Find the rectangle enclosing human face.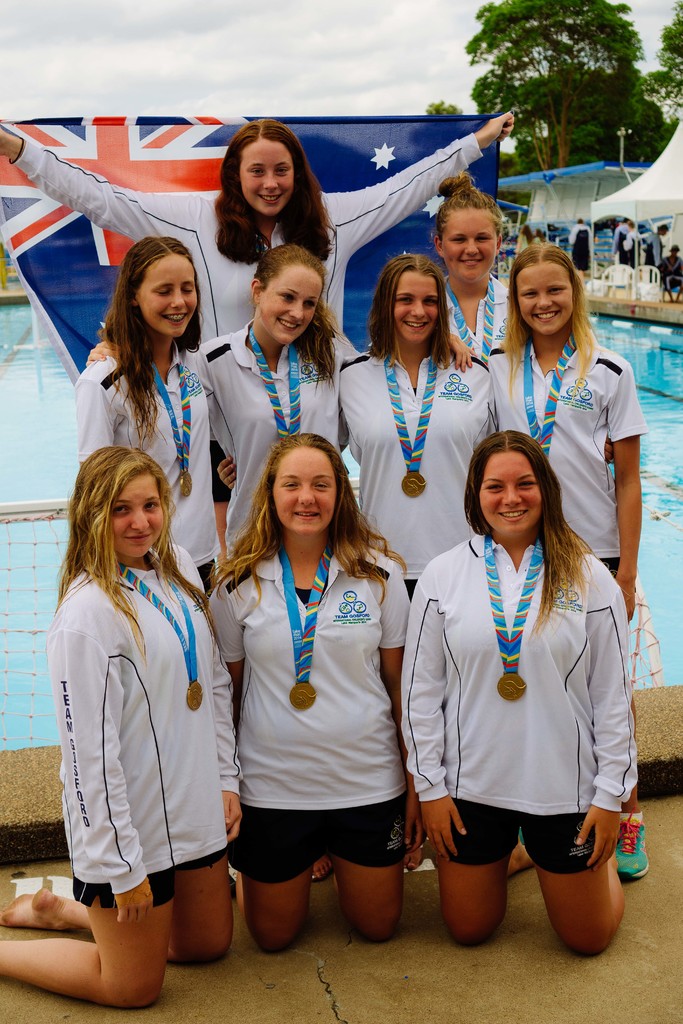
box(112, 474, 163, 557).
